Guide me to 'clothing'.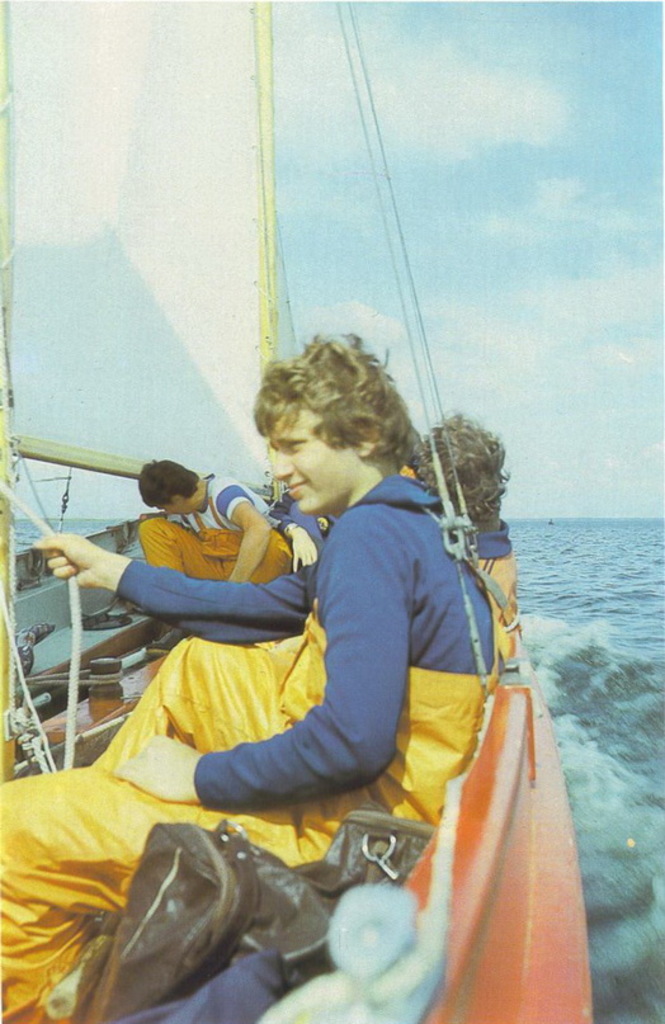
Guidance: [269,497,321,553].
